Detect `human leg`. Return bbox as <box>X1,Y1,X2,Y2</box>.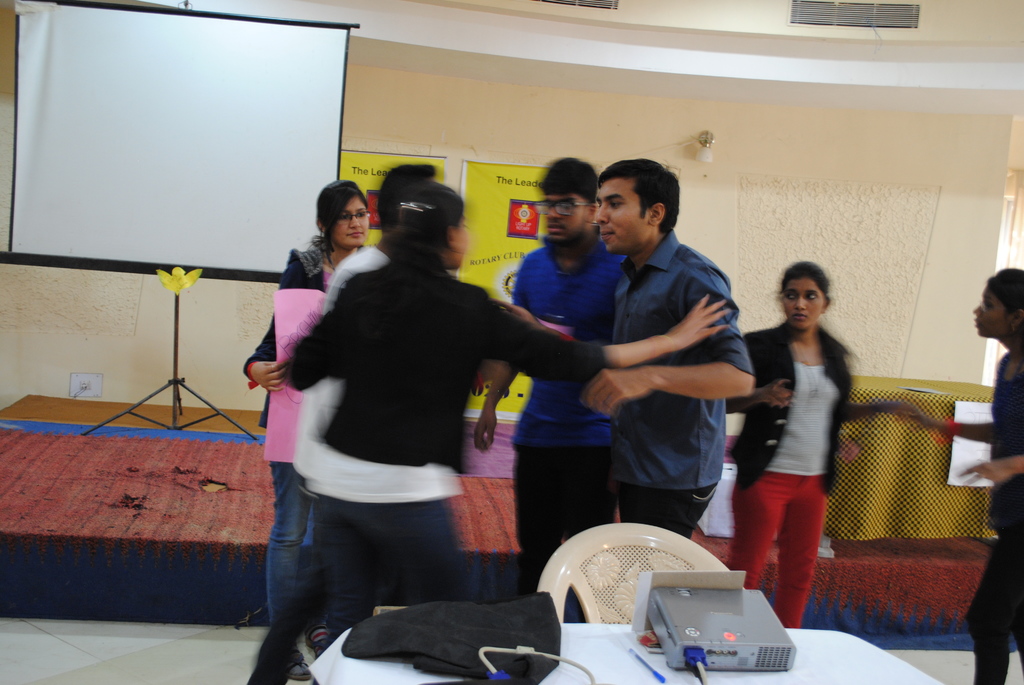
<box>263,458,317,677</box>.
